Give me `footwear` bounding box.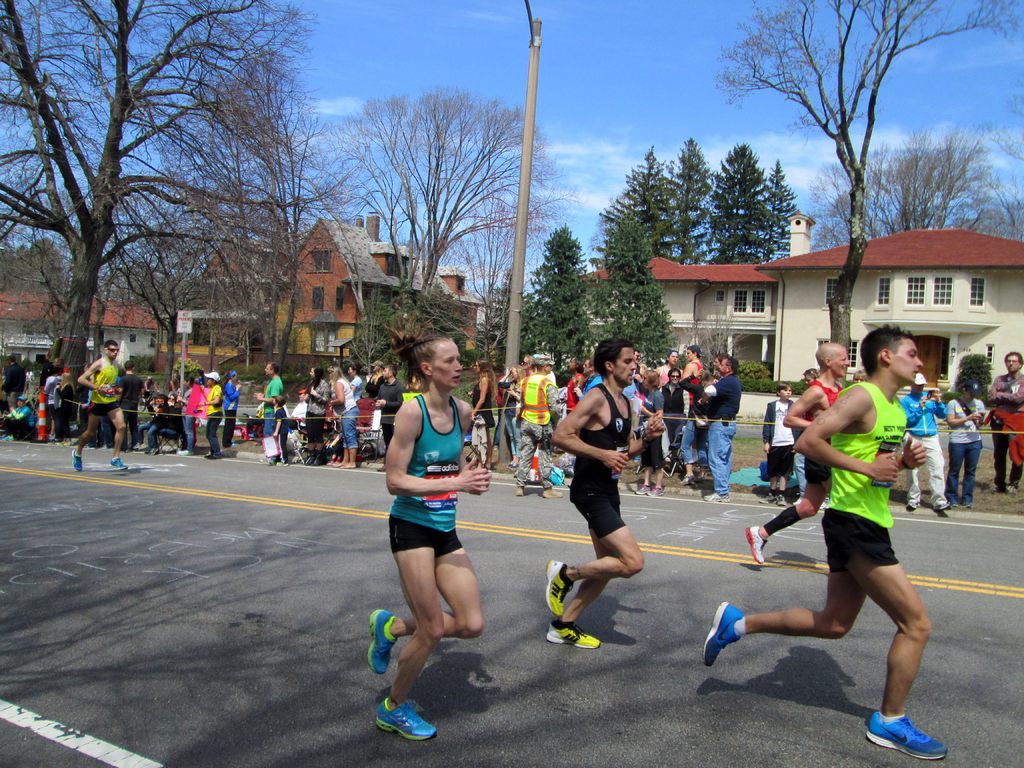
[106,454,136,470].
